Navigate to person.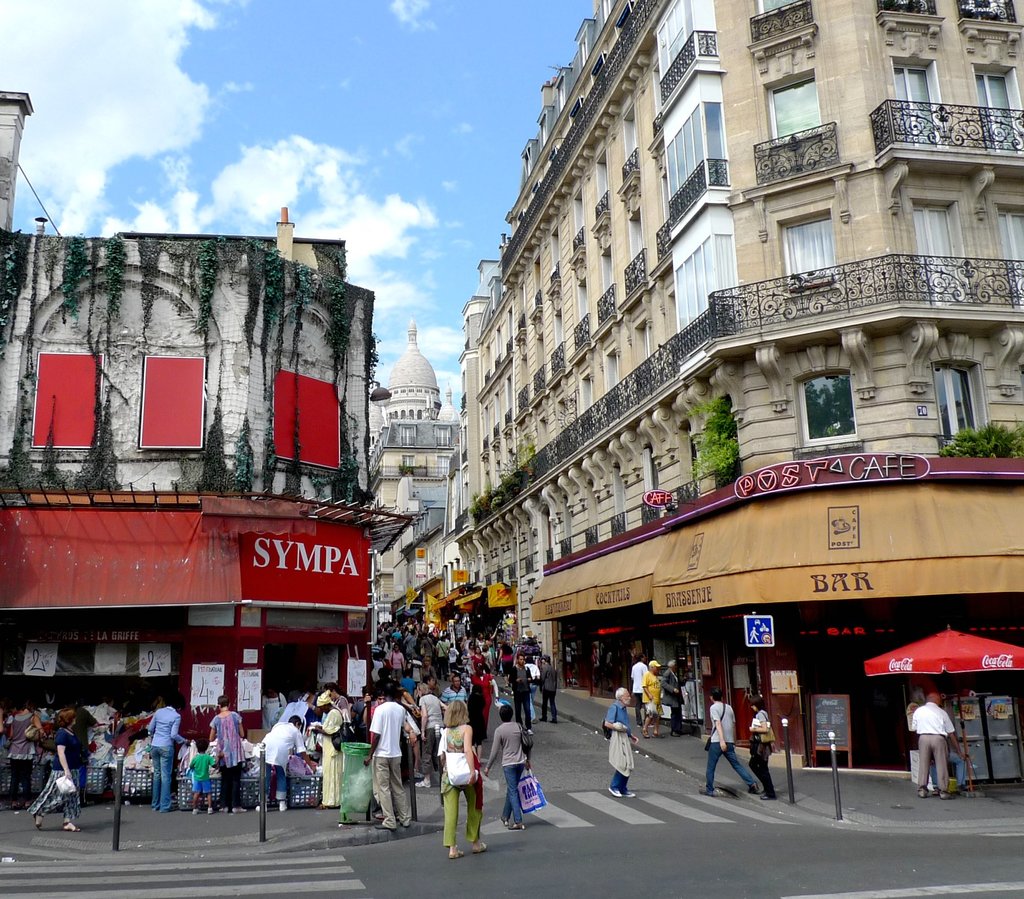
Navigation target: x1=908 y1=681 x2=923 y2=734.
